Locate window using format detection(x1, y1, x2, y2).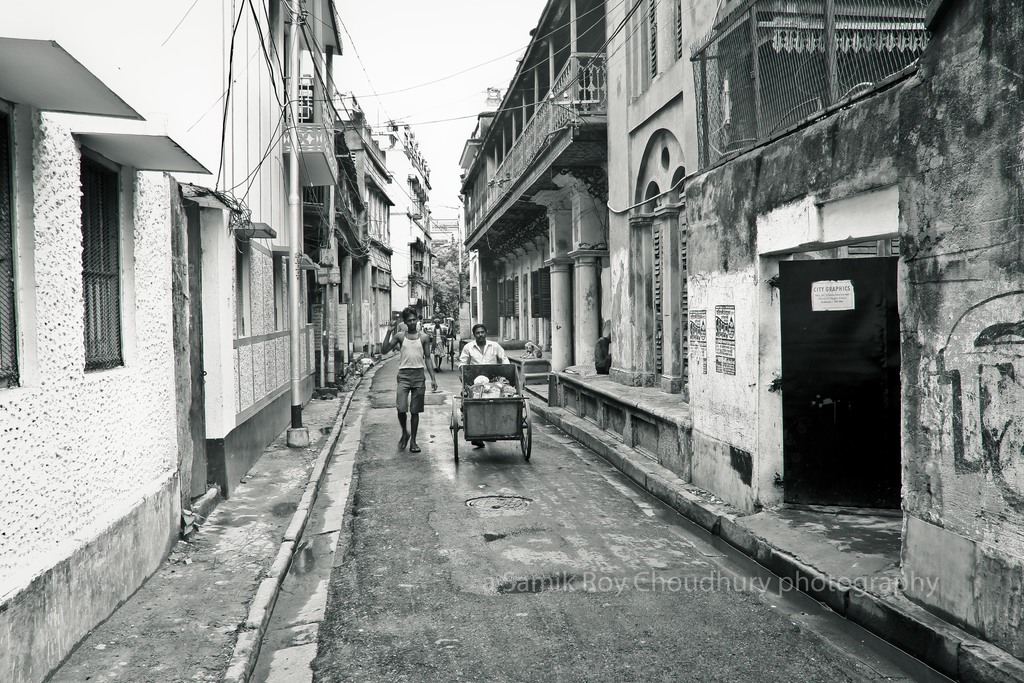
detection(490, 270, 553, 320).
